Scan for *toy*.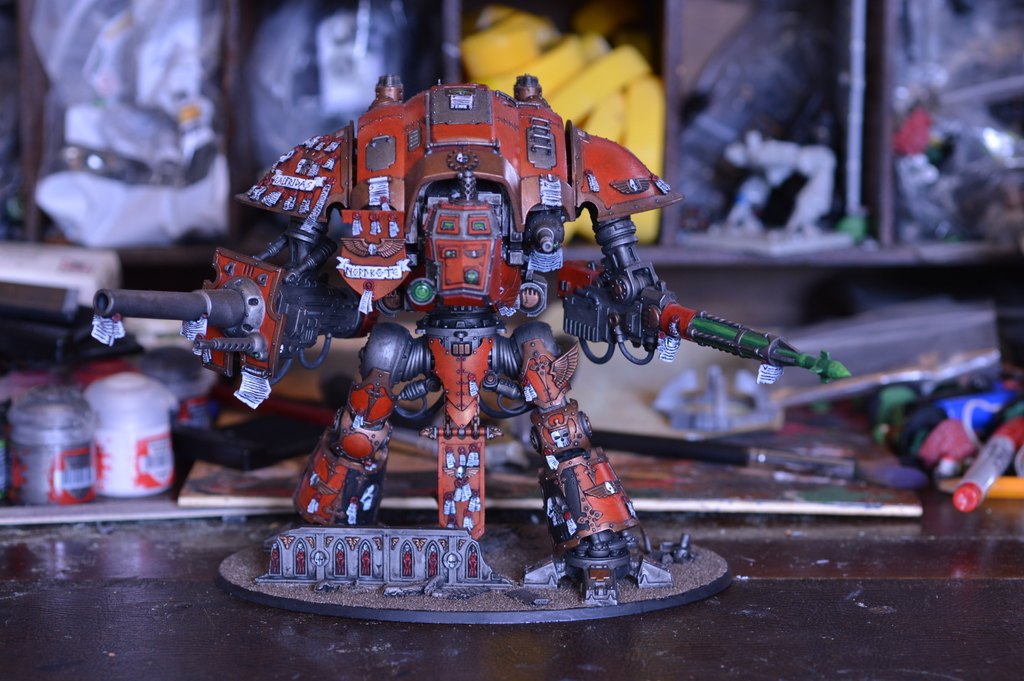
Scan result: BBox(33, 0, 232, 255).
